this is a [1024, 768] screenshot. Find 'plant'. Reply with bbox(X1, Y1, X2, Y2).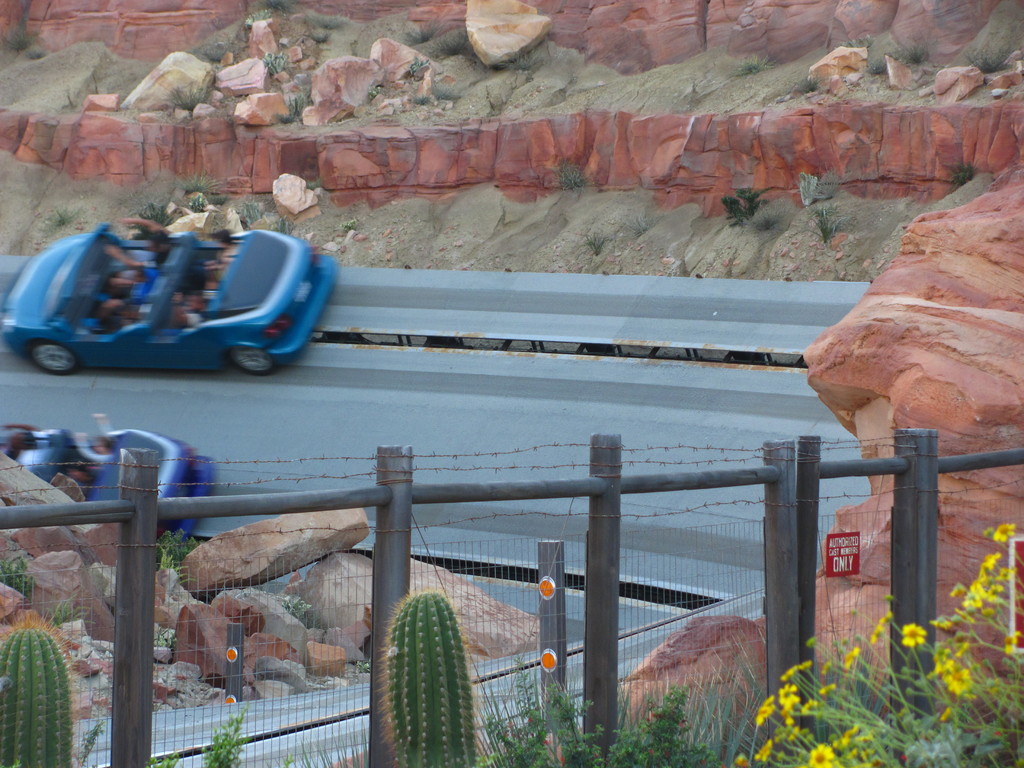
bbox(239, 207, 258, 233).
